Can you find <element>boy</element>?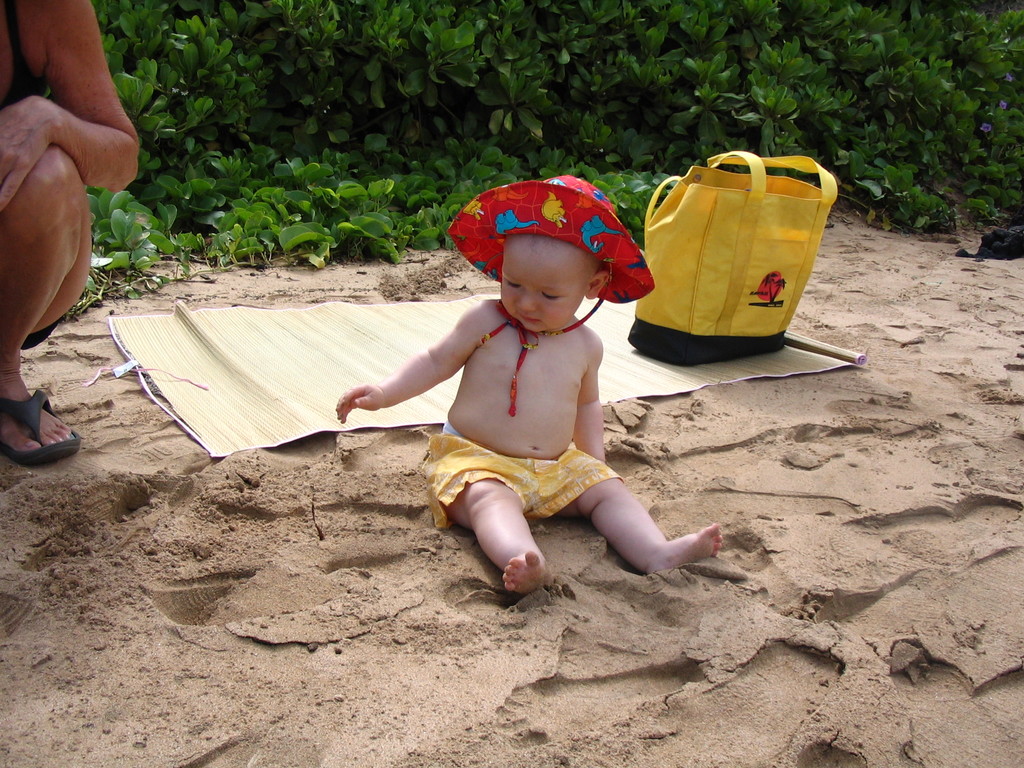
Yes, bounding box: 327,188,698,600.
